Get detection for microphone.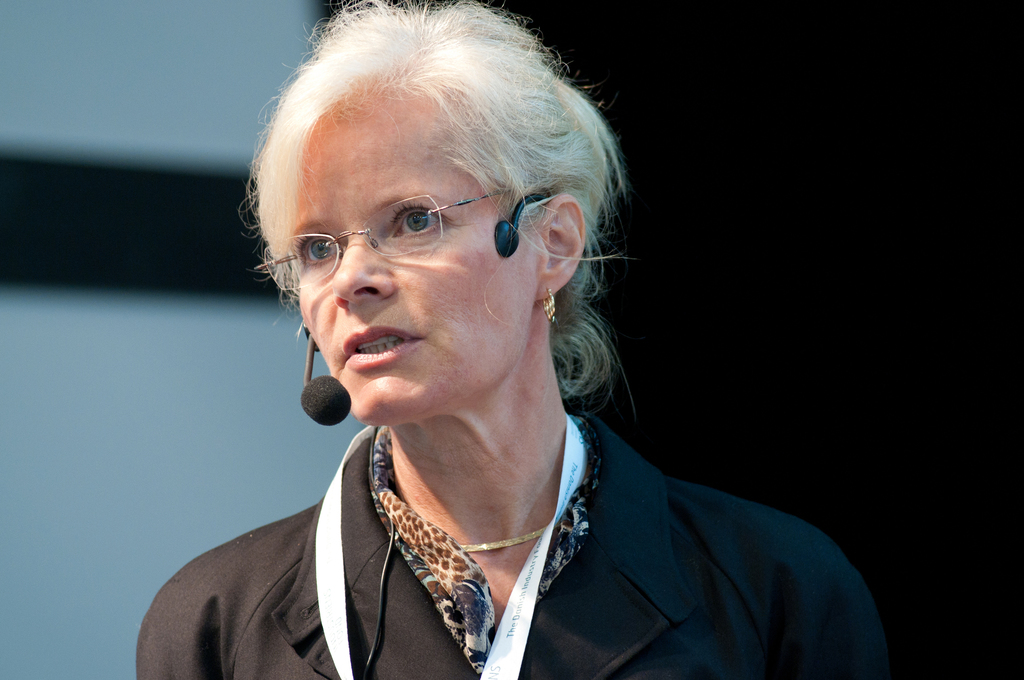
Detection: detection(284, 372, 350, 441).
